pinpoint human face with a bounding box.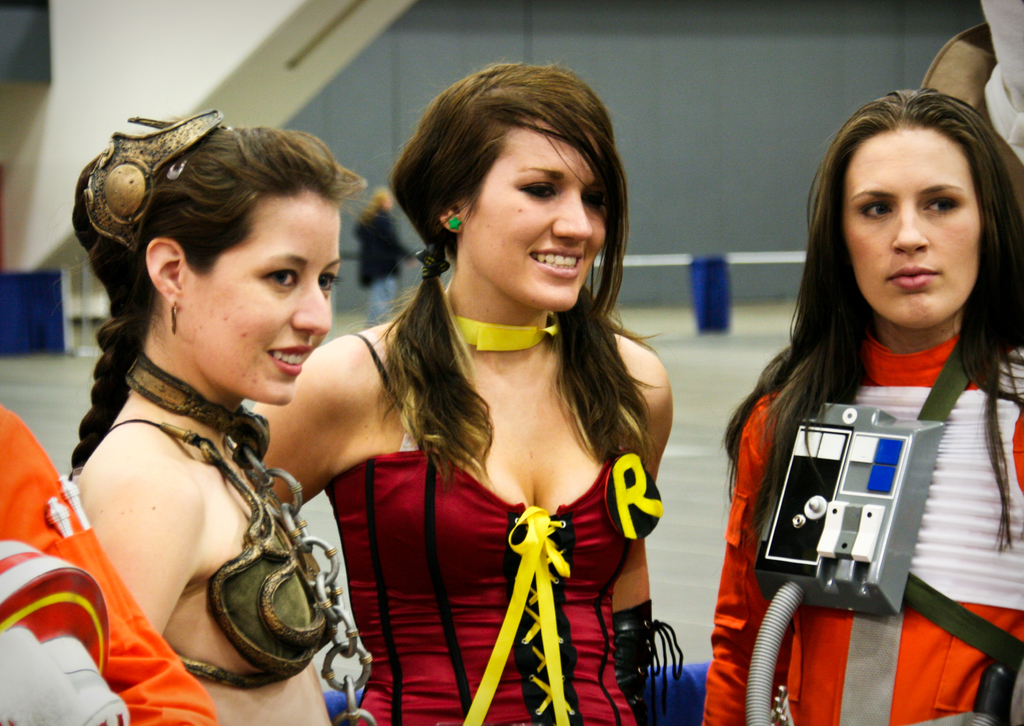
Rect(467, 123, 607, 308).
